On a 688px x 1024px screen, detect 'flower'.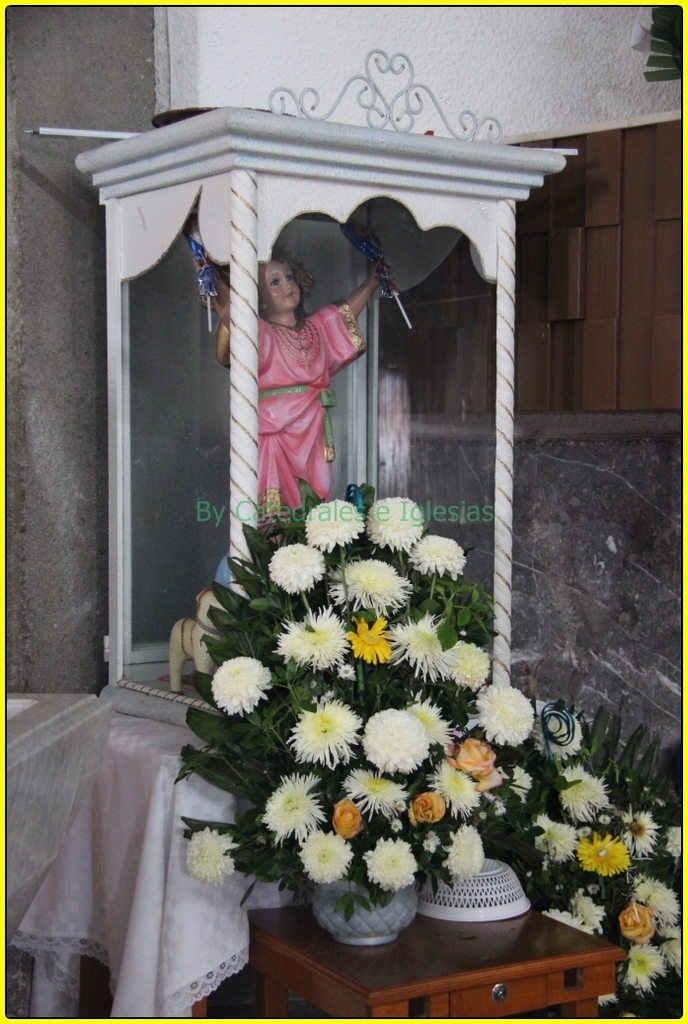
l=409, t=533, r=466, b=581.
